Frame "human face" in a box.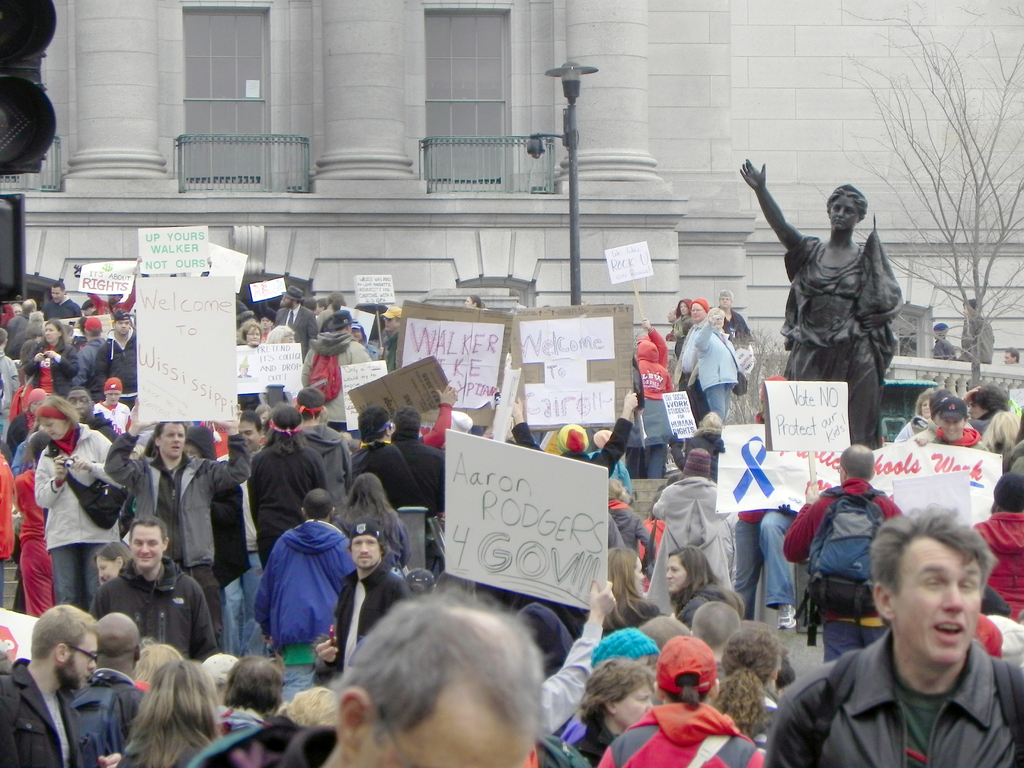
left=242, top=424, right=262, bottom=449.
